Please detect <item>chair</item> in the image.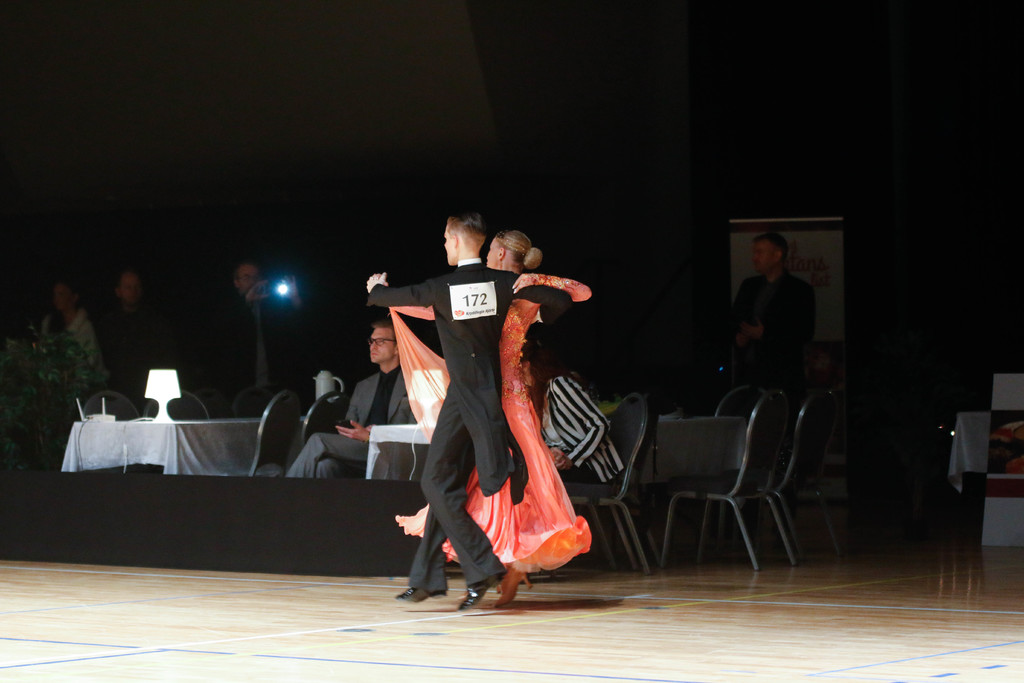
(left=684, top=383, right=749, bottom=546).
